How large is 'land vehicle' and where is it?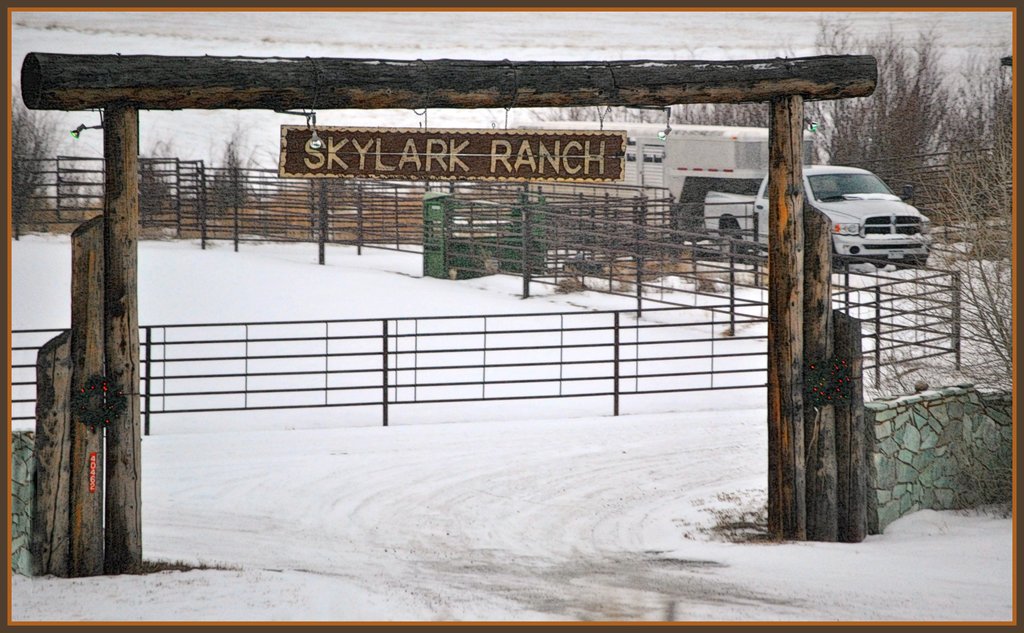
Bounding box: [x1=788, y1=144, x2=917, y2=273].
